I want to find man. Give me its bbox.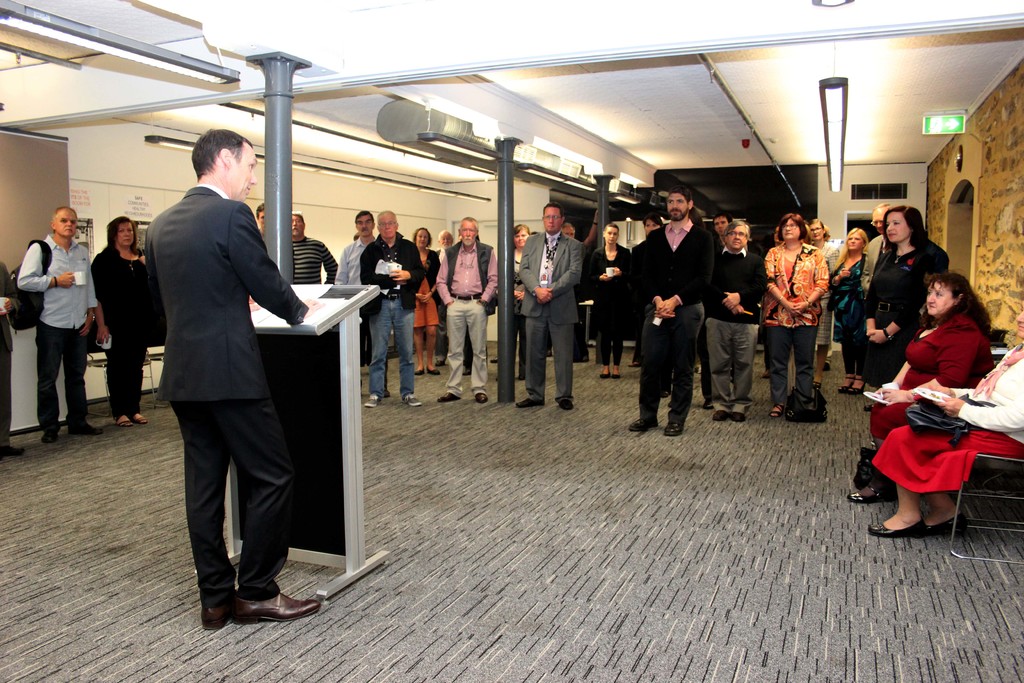
(515,202,584,409).
